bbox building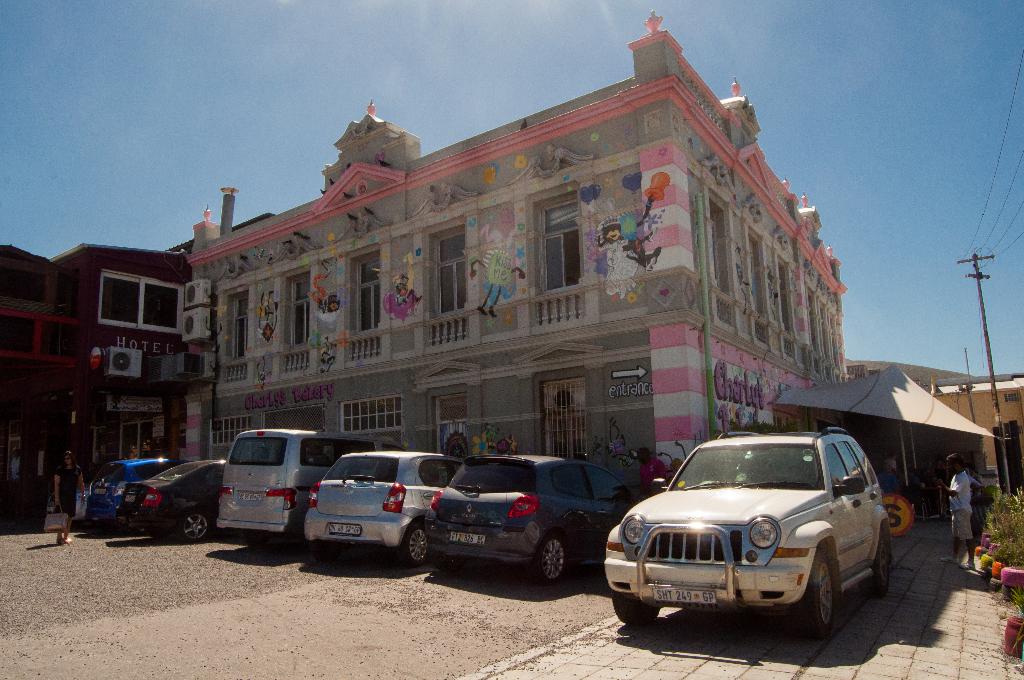
847/364/870/381
